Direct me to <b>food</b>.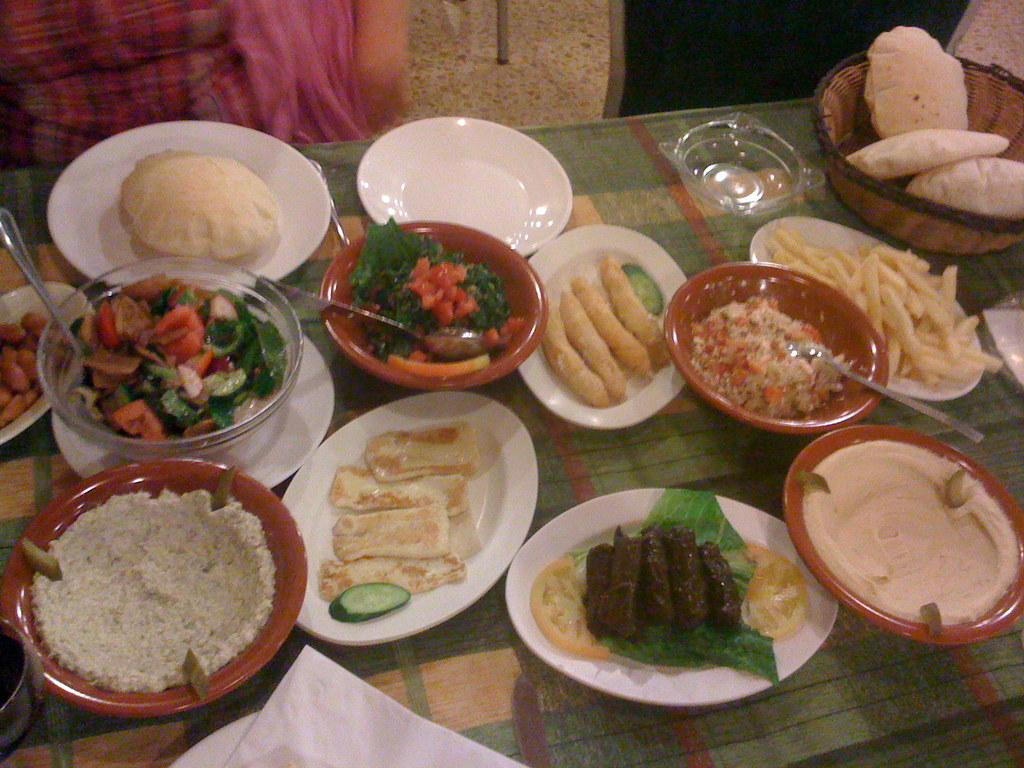
Direction: (left=844, top=129, right=1008, bottom=173).
